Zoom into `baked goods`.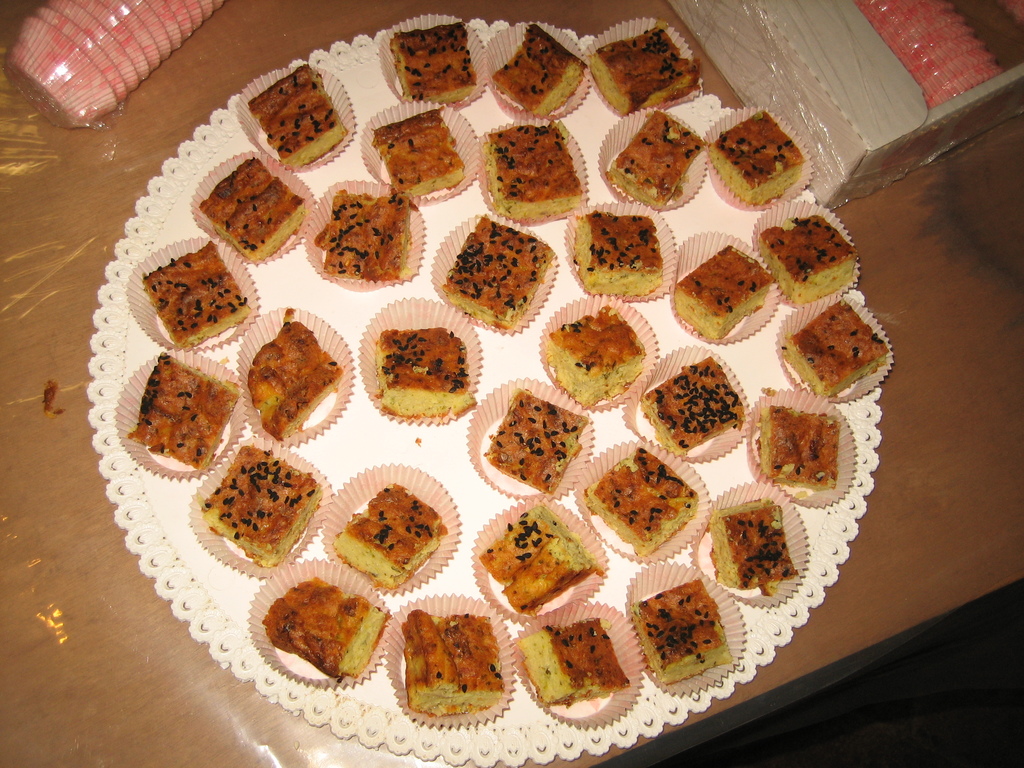
Zoom target: pyautogui.locateOnScreen(710, 500, 800, 586).
